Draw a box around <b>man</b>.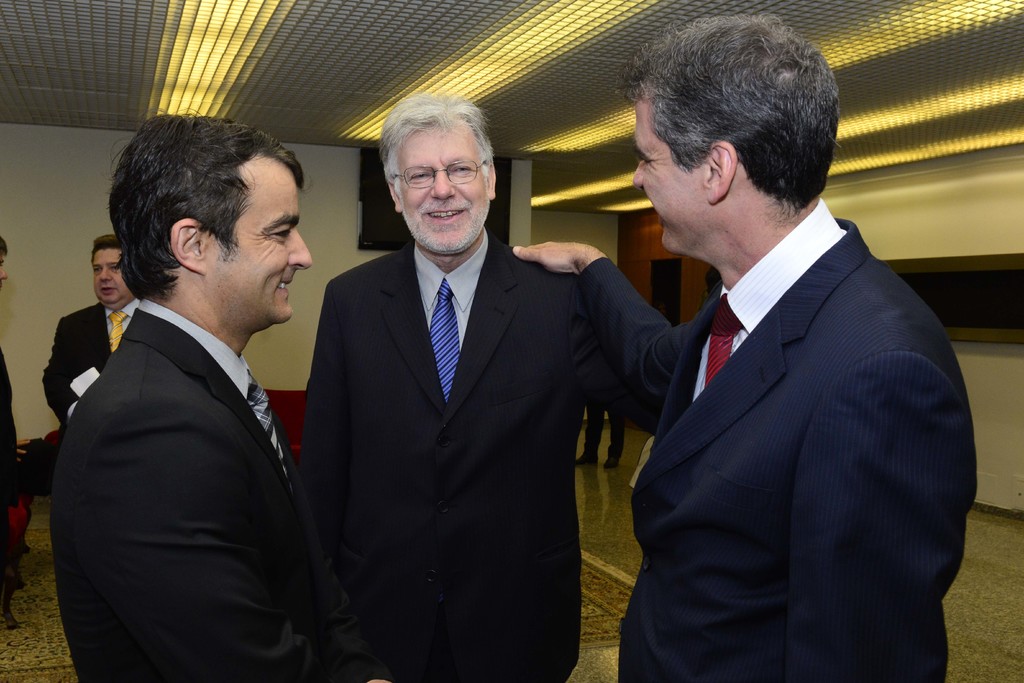
[0,233,20,682].
